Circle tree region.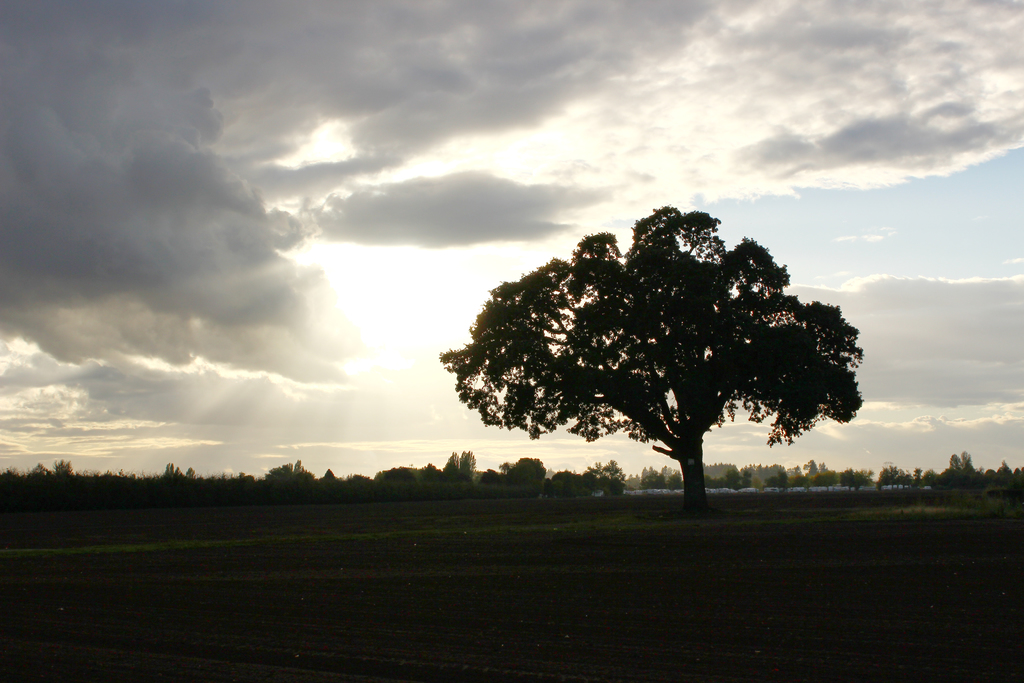
Region: left=540, top=465, right=591, bottom=507.
